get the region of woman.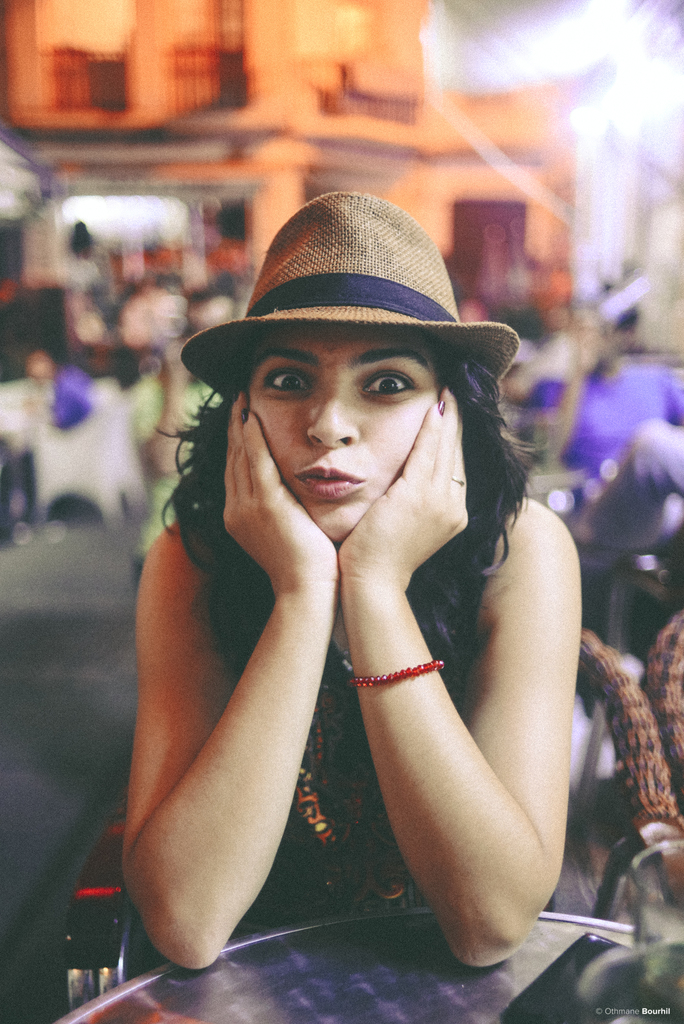
bbox(99, 198, 617, 970).
